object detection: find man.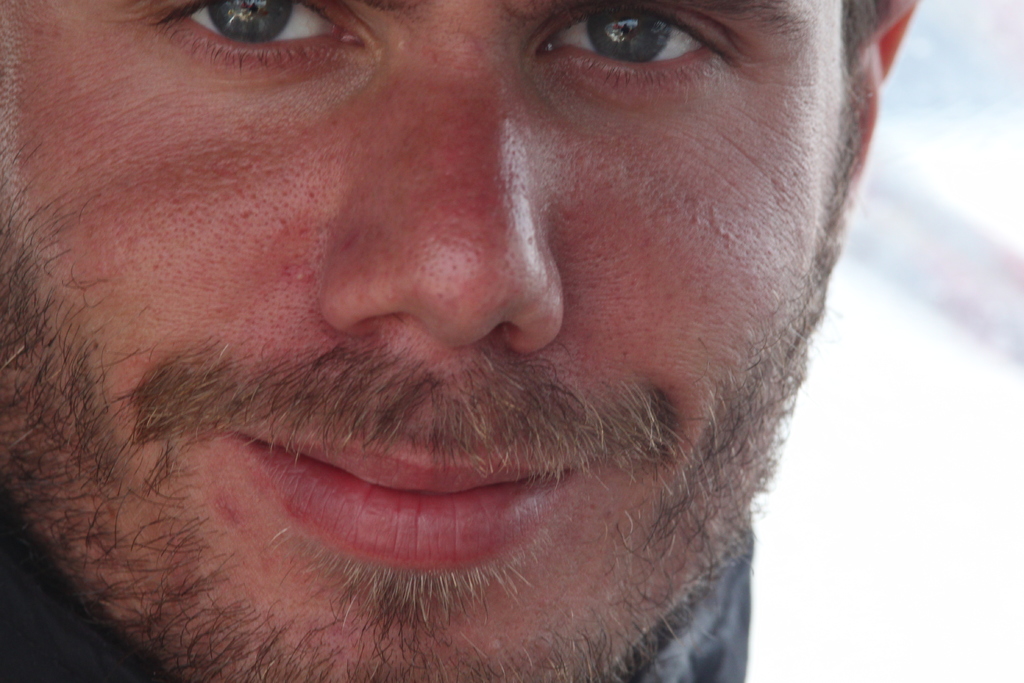
Rect(0, 0, 920, 682).
